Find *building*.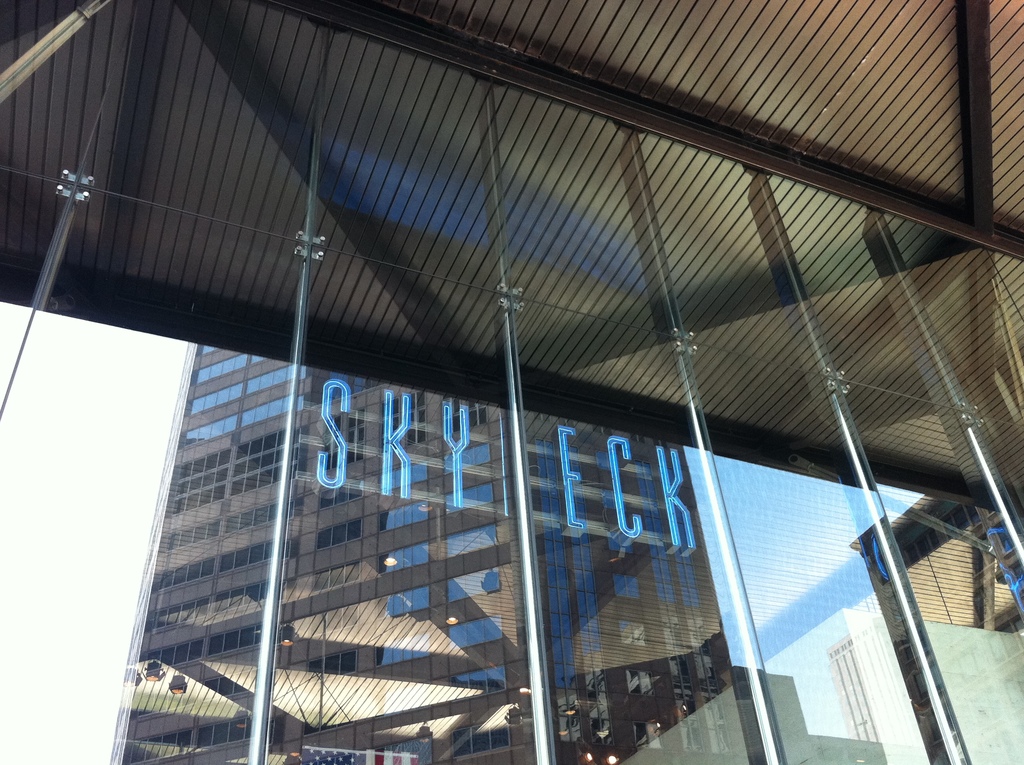
<region>109, 342, 1023, 759</region>.
